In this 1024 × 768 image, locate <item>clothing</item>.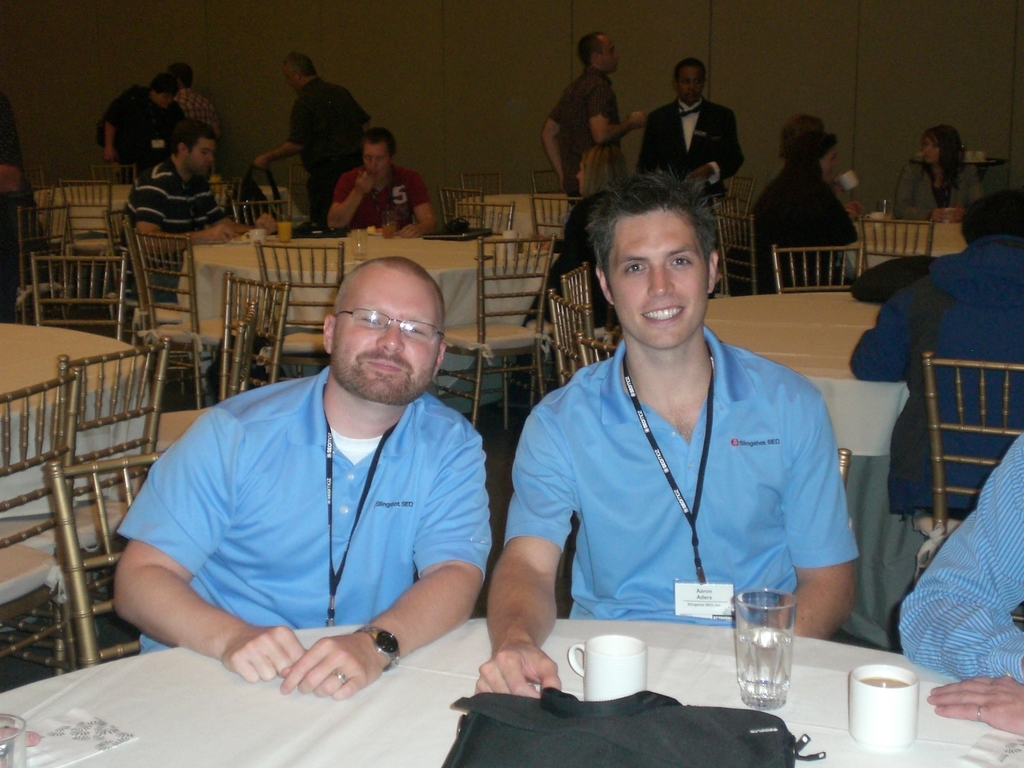
Bounding box: Rect(847, 233, 1023, 523).
